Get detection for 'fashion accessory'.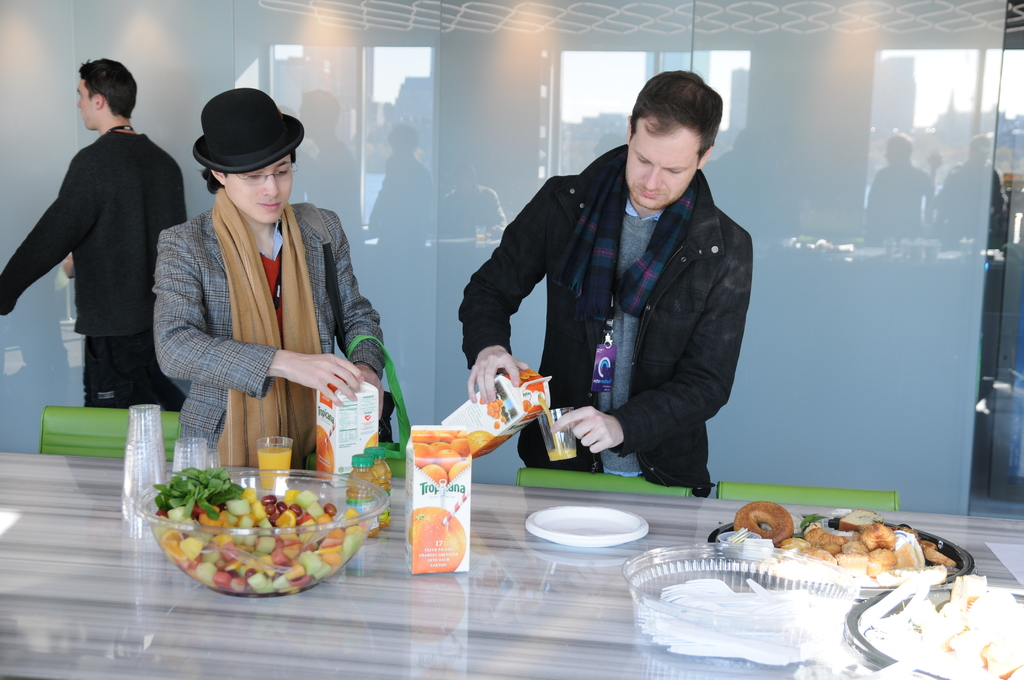
Detection: 190 88 307 175.
